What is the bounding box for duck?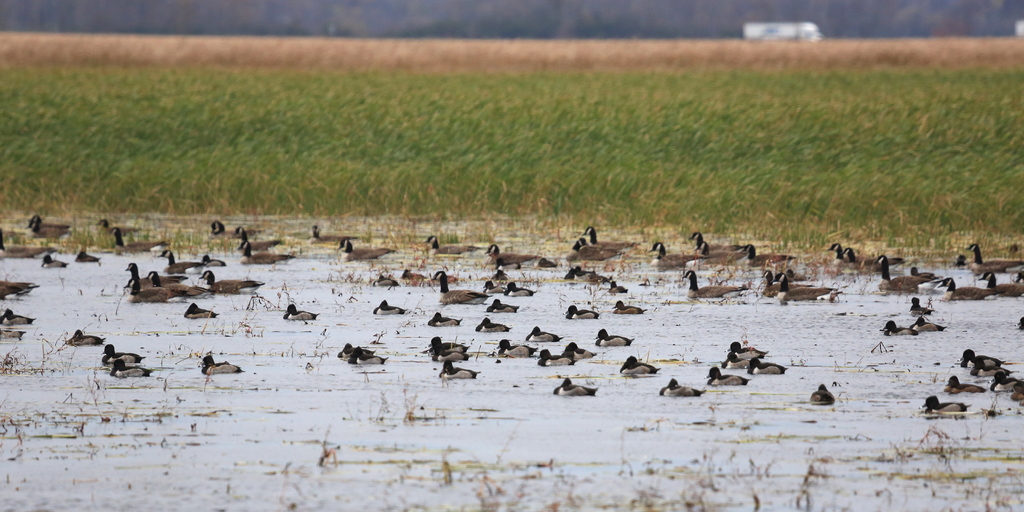
box(281, 301, 323, 322).
